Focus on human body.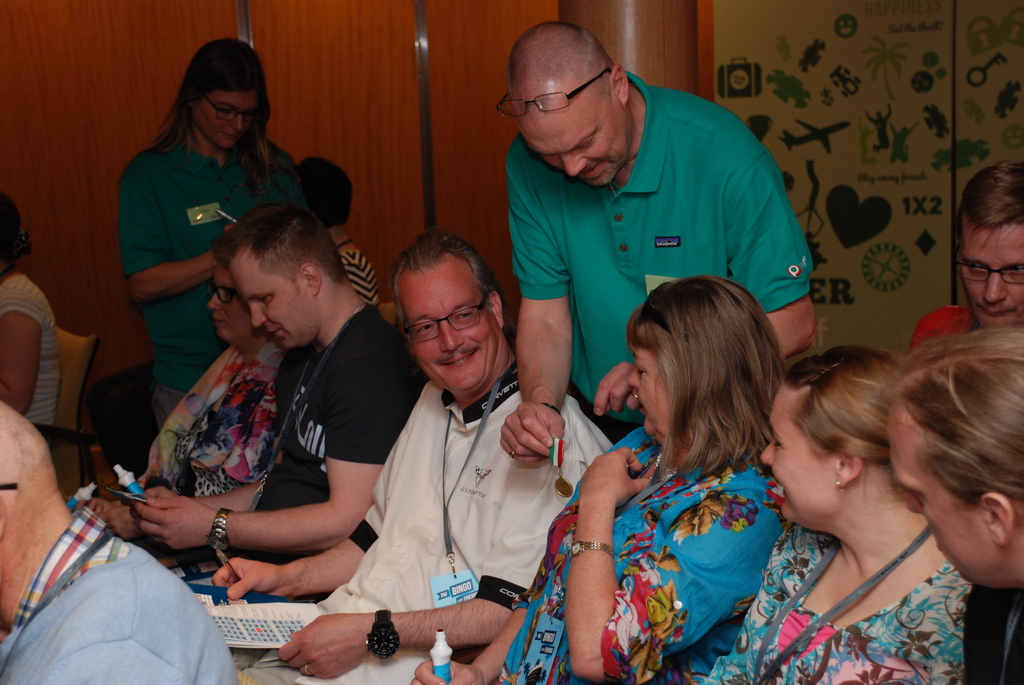
Focused at <region>0, 512, 233, 684</region>.
